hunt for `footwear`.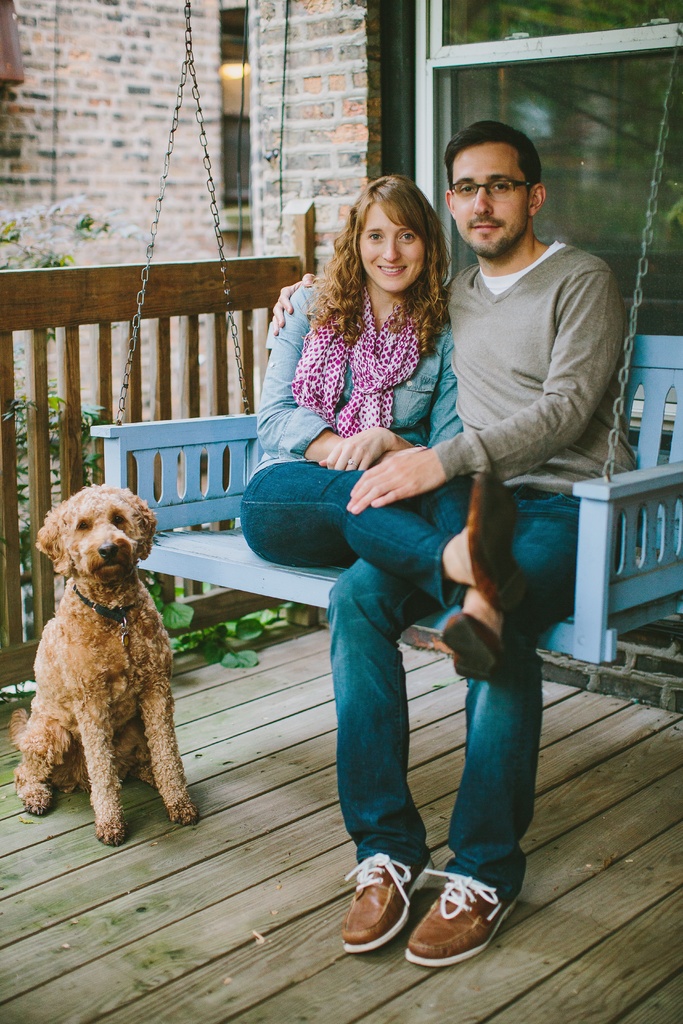
Hunted down at (440, 611, 509, 685).
